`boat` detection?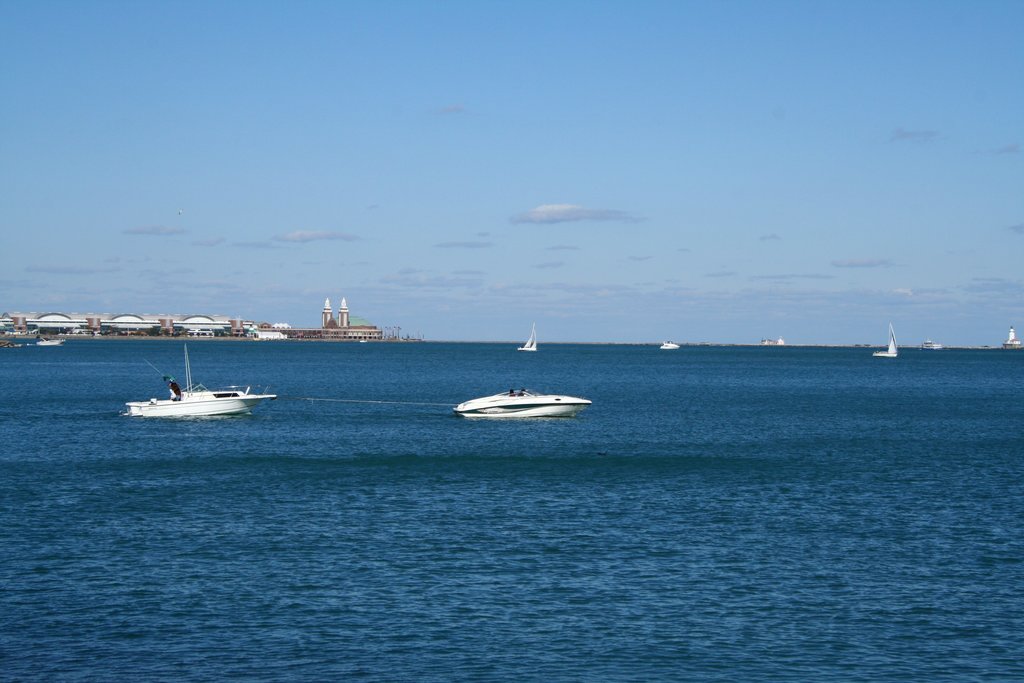
447/367/601/434
